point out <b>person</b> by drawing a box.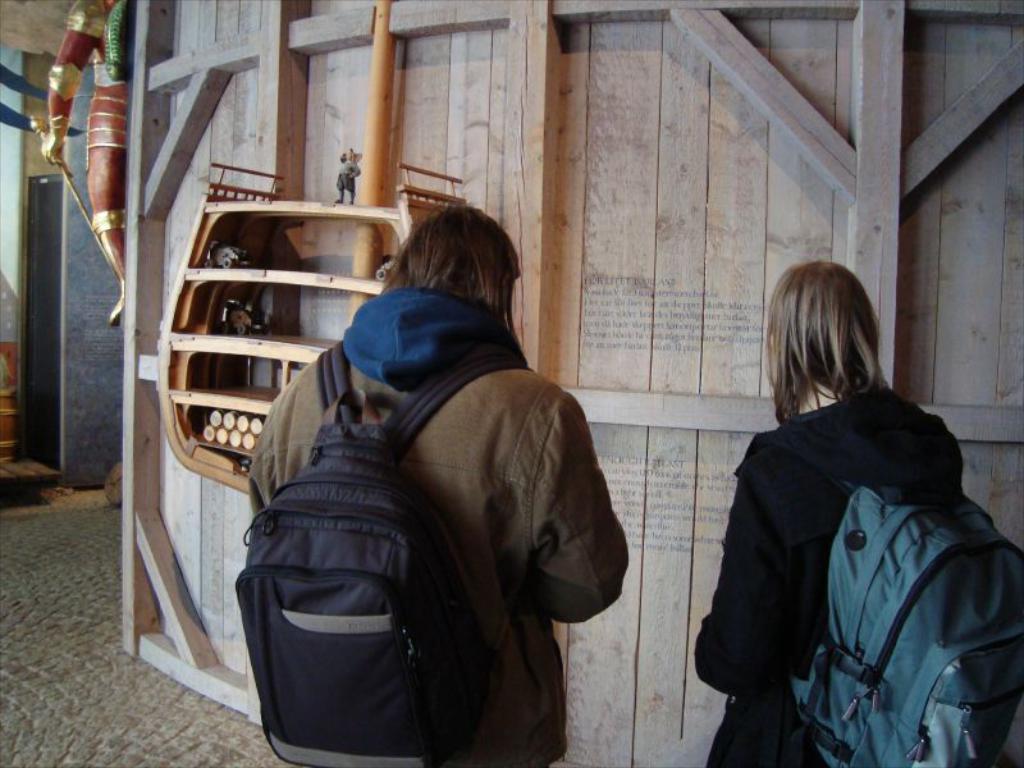
locate(251, 201, 623, 767).
